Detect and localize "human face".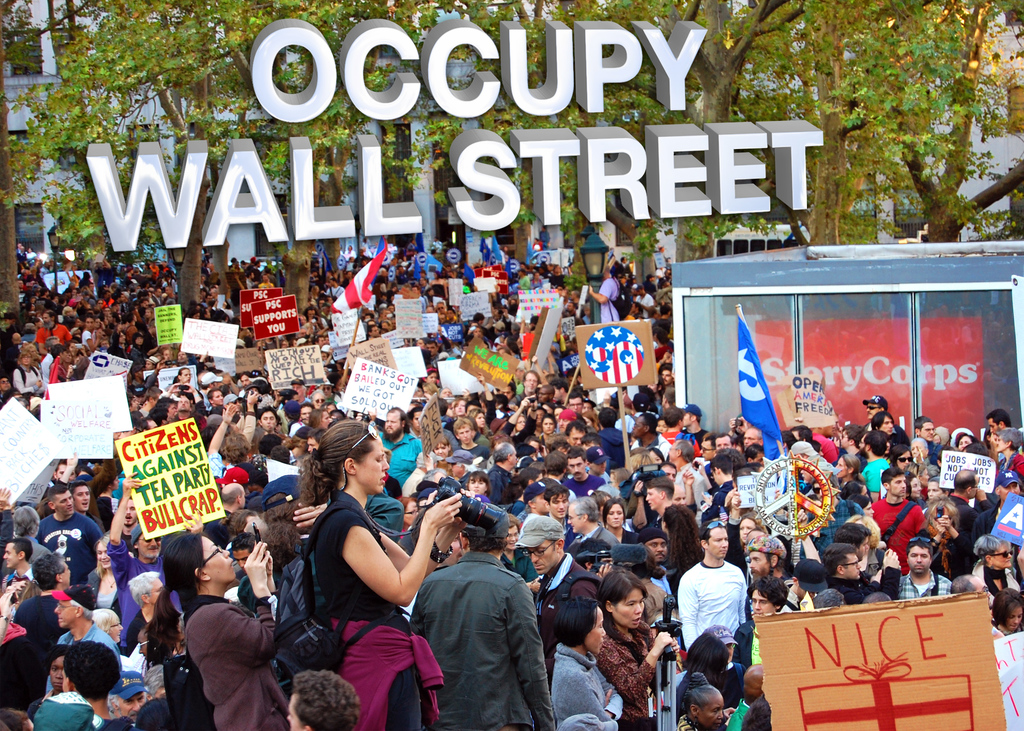
Localized at locate(972, 482, 977, 499).
